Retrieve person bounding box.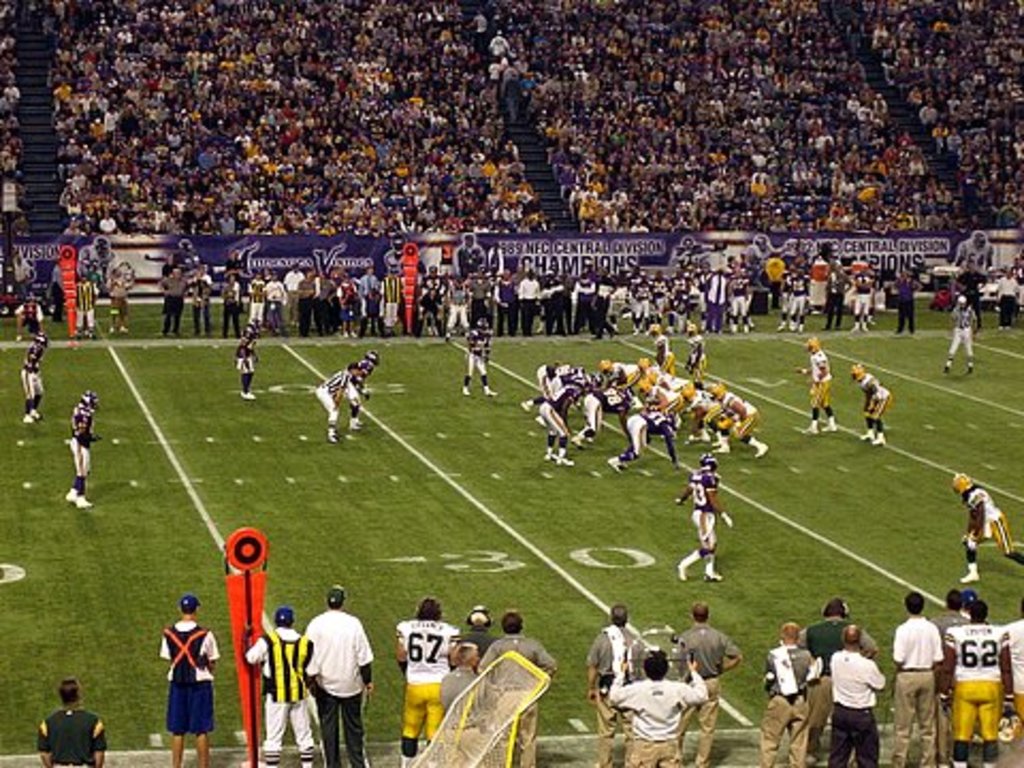
Bounding box: (15,292,47,337).
